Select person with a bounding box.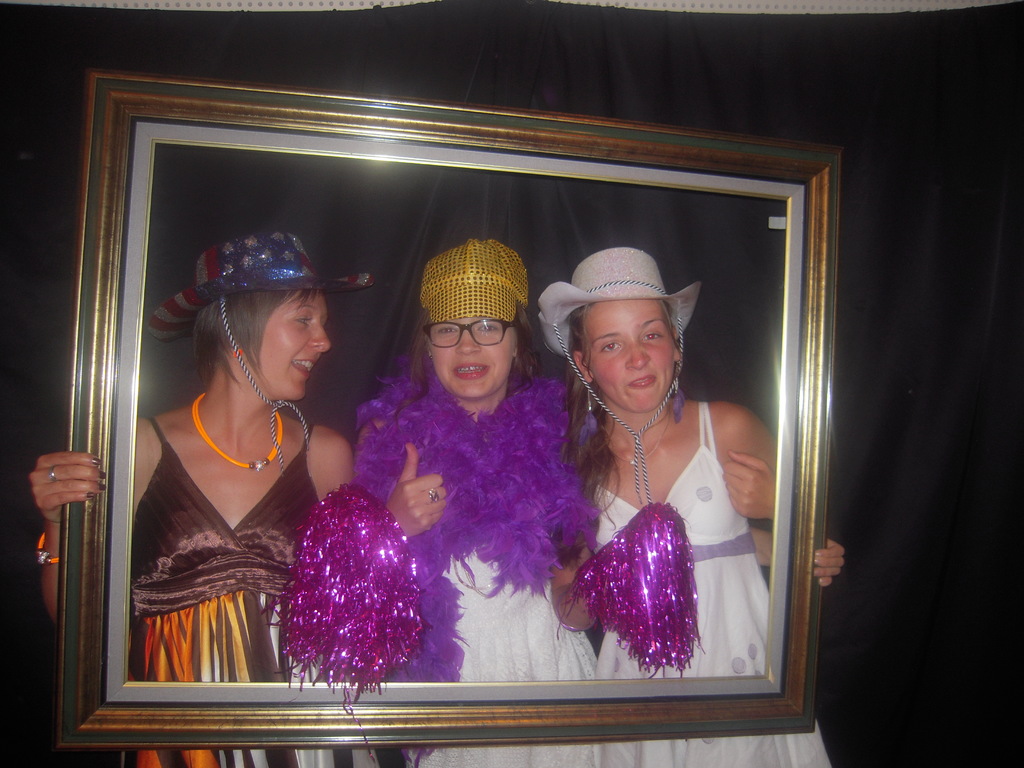
l=358, t=237, r=847, b=767.
